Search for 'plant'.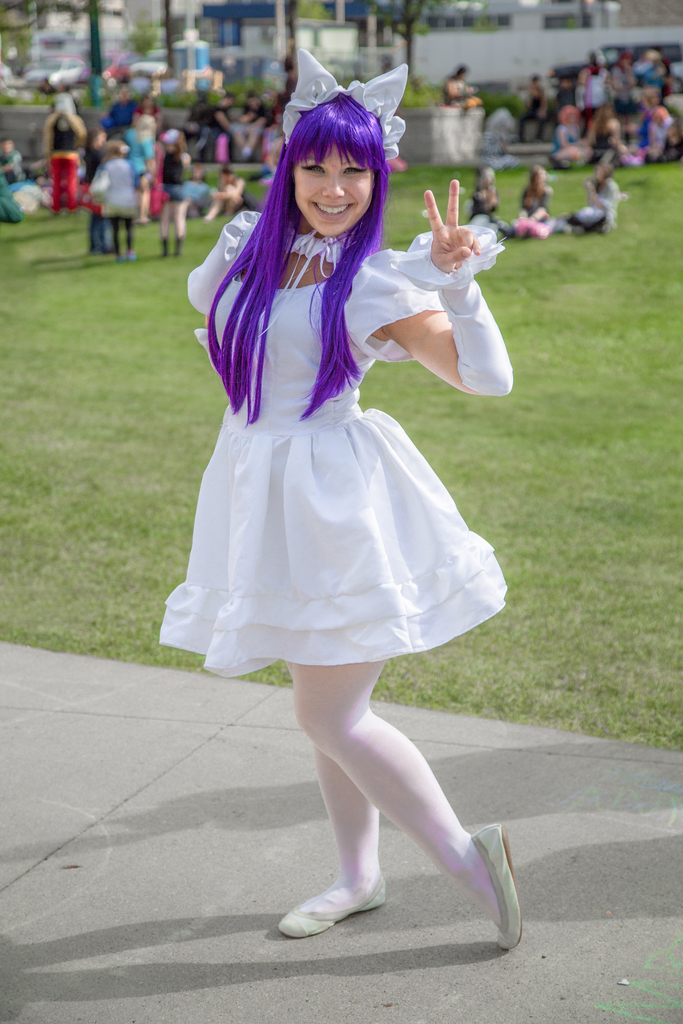
Found at BBox(468, 4, 504, 33).
